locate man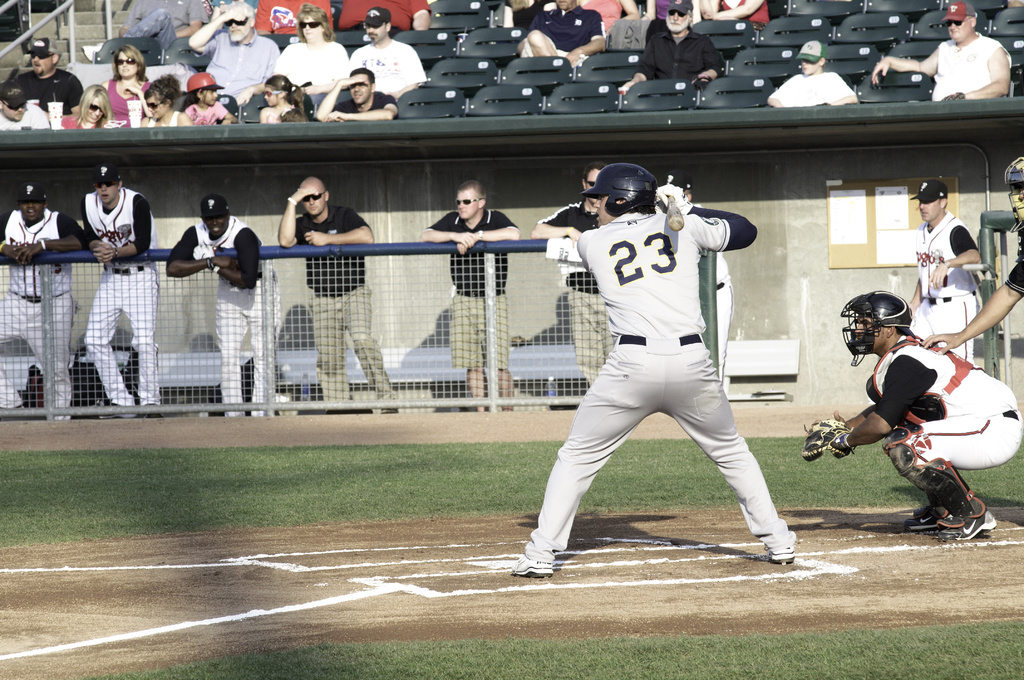
region(312, 66, 400, 122)
